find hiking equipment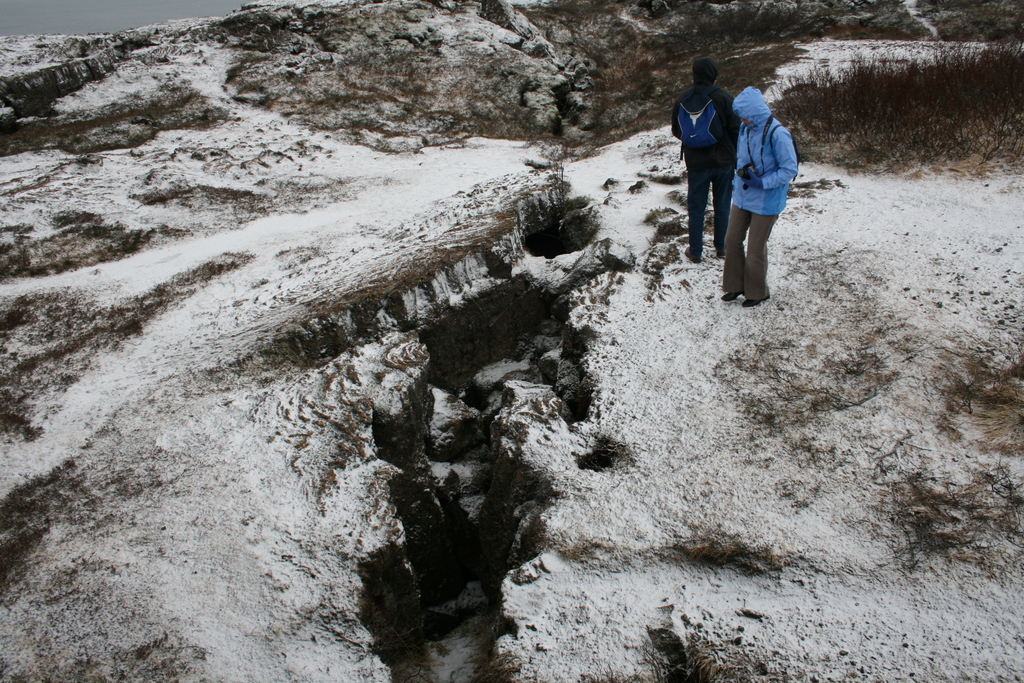
pyautogui.locateOnScreen(666, 83, 729, 160)
